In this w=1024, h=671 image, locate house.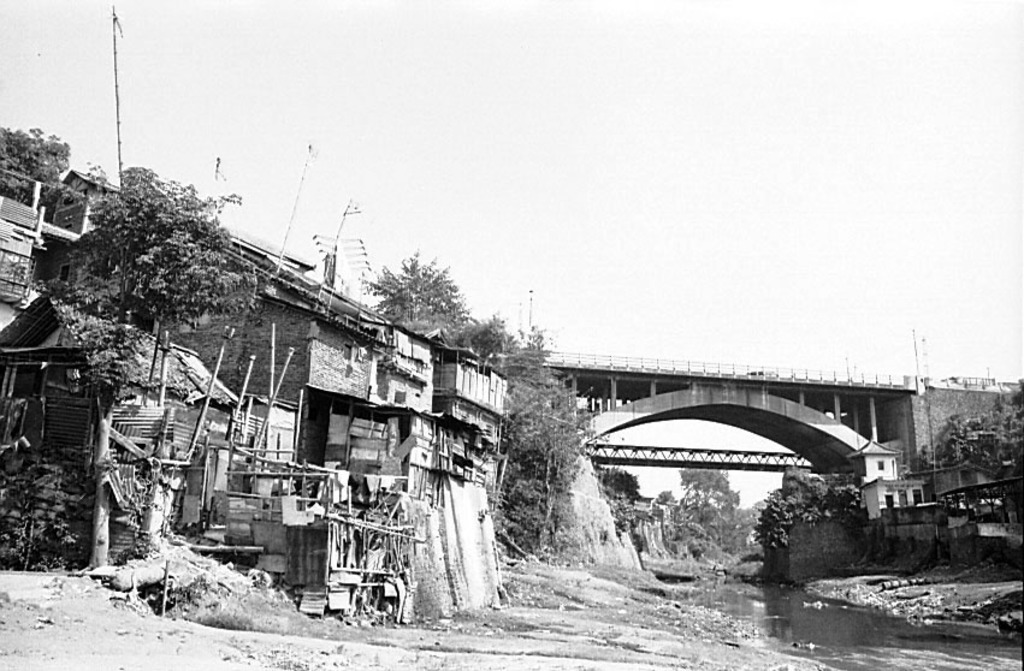
Bounding box: {"left": 0, "top": 298, "right": 238, "bottom": 463}.
